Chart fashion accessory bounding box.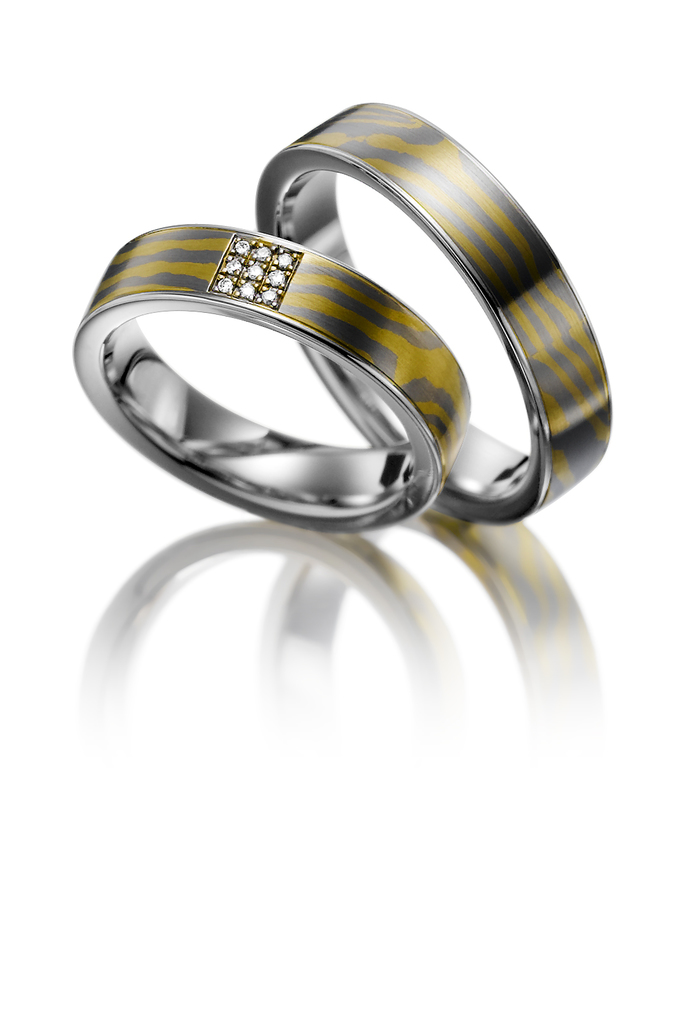
Charted: locate(70, 221, 471, 536).
